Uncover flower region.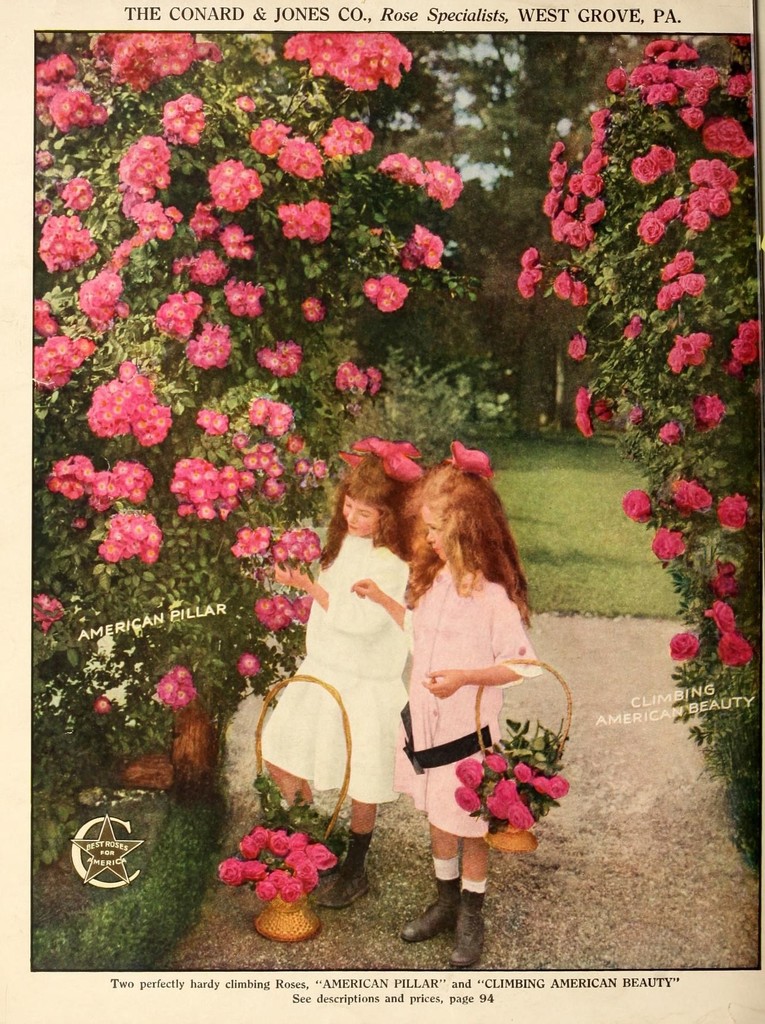
Uncovered: <region>32, 324, 95, 389</region>.
